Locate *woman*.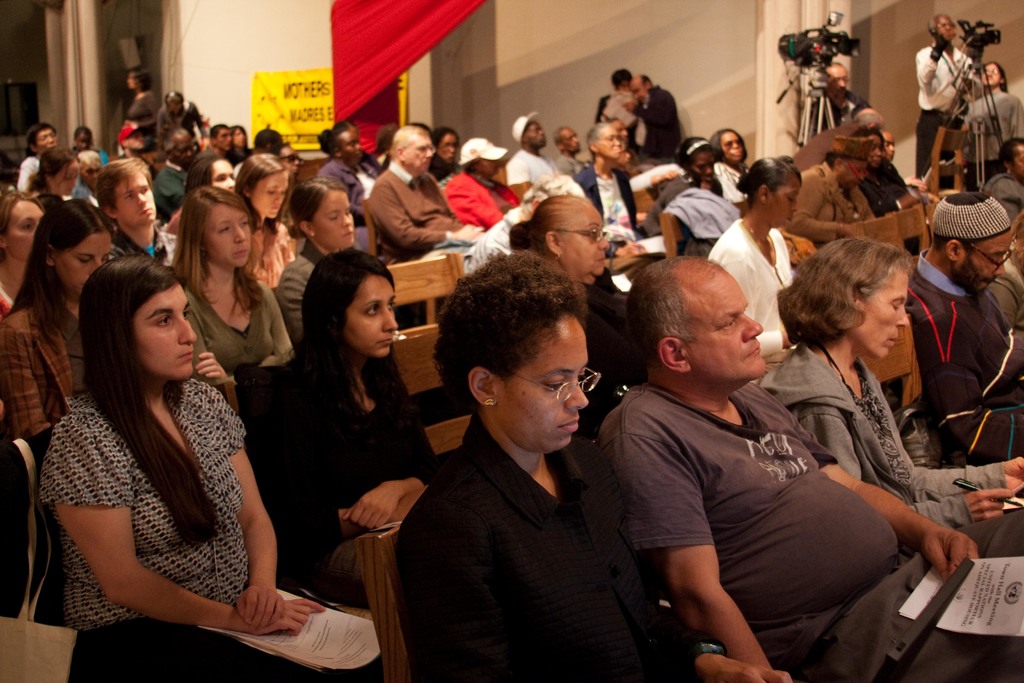
Bounding box: detection(316, 122, 379, 220).
